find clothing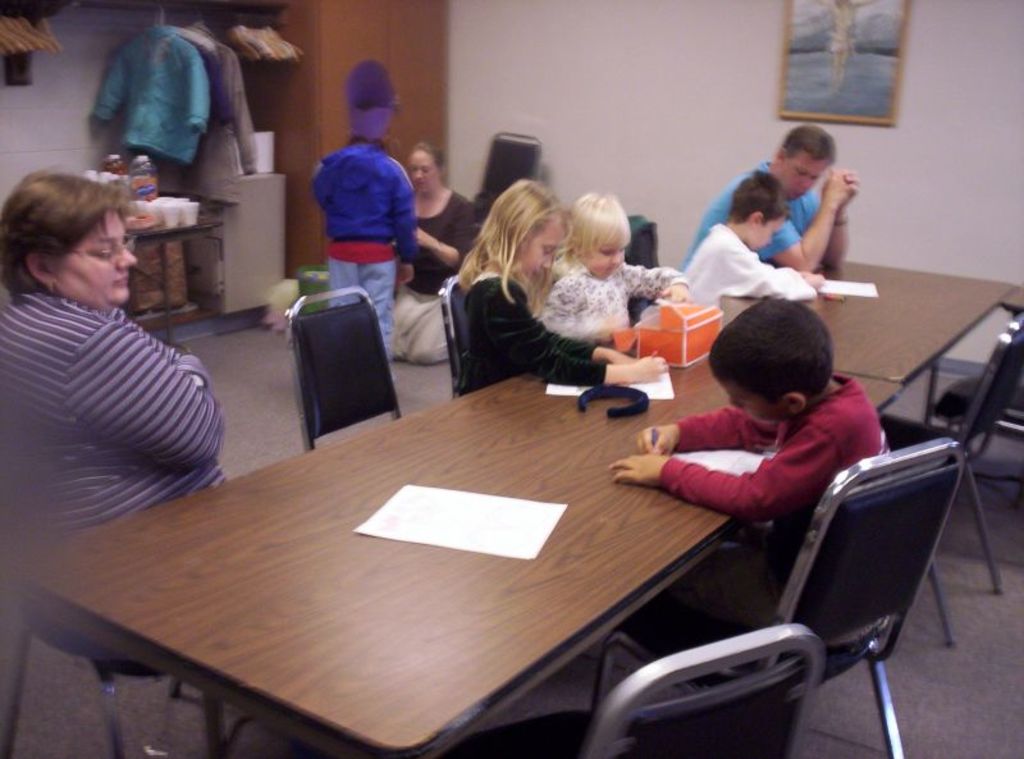
Rect(0, 293, 229, 660)
